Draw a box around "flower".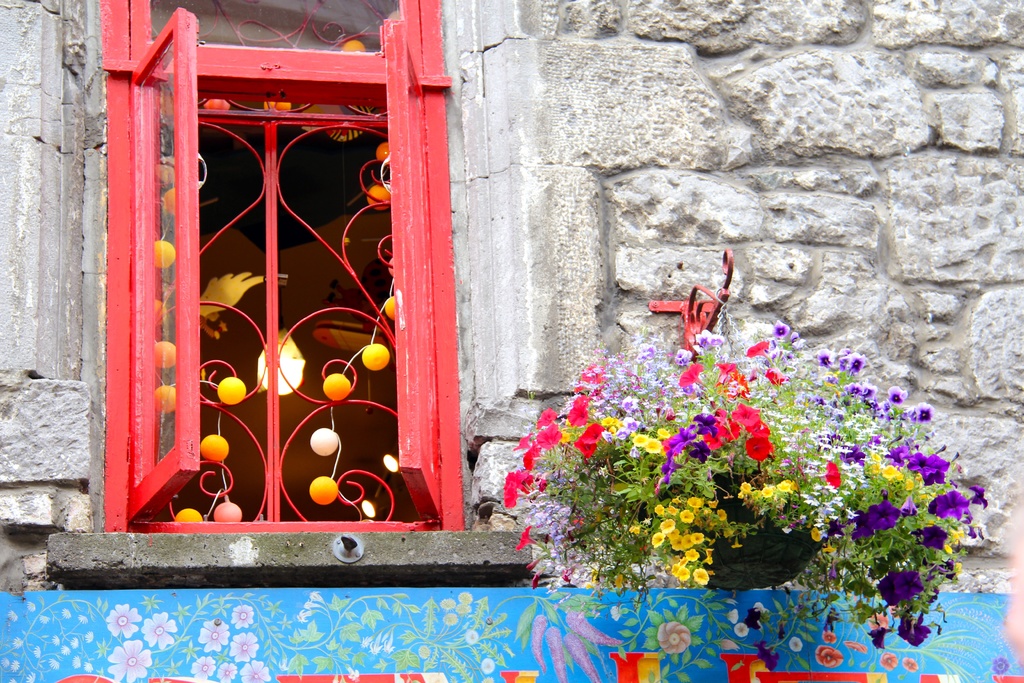
region(536, 424, 562, 443).
